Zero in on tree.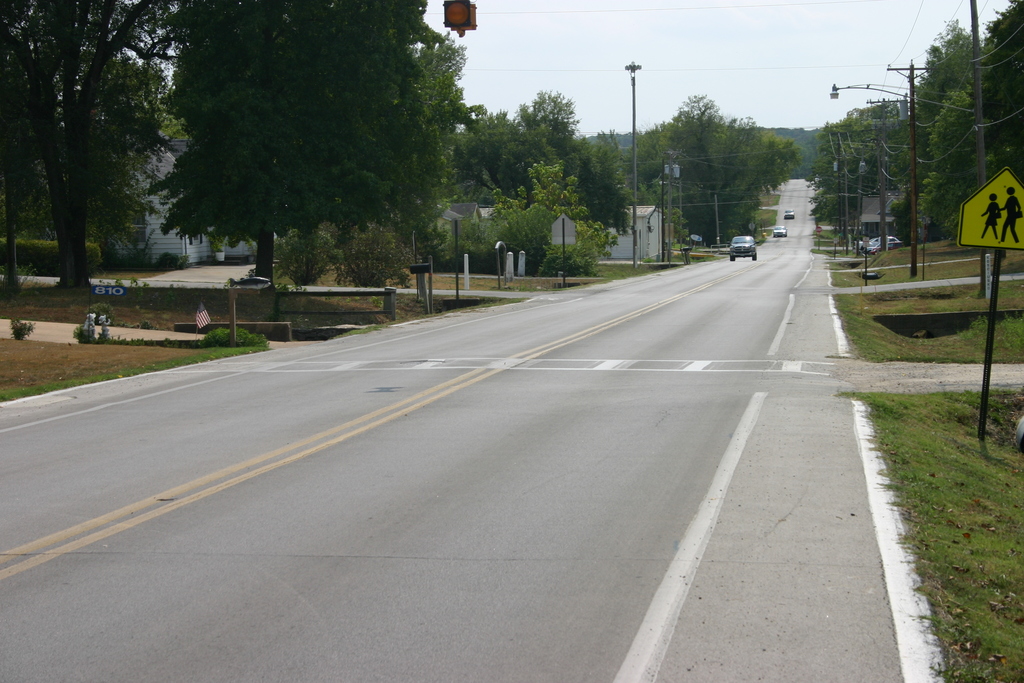
Zeroed in: <box>915,81,990,252</box>.
